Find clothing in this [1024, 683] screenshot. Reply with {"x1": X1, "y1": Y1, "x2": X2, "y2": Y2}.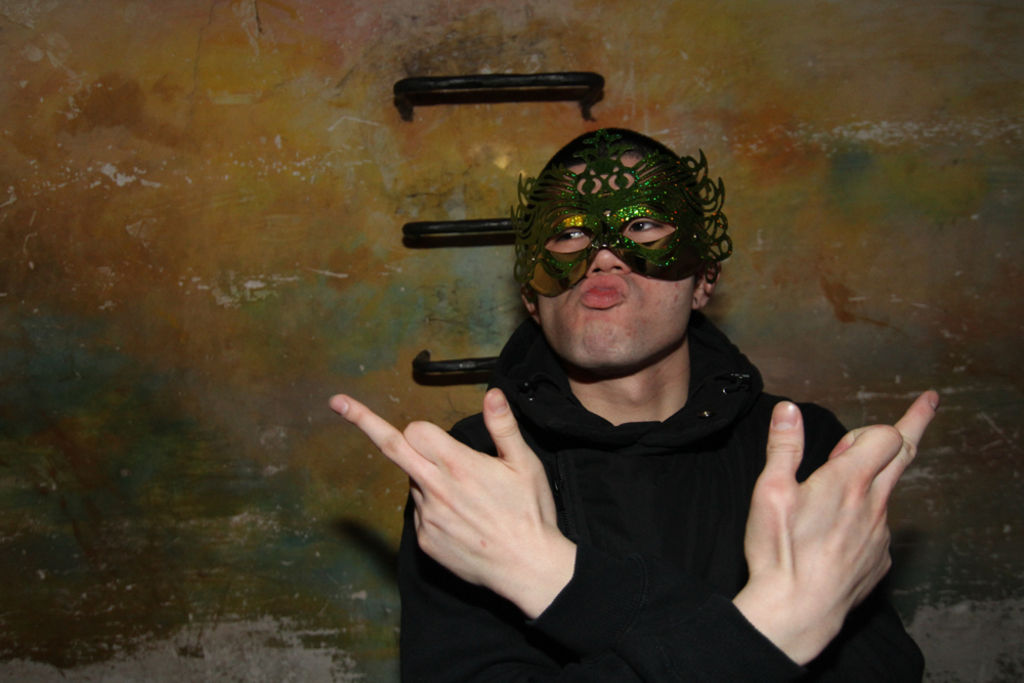
{"x1": 359, "y1": 186, "x2": 931, "y2": 679}.
